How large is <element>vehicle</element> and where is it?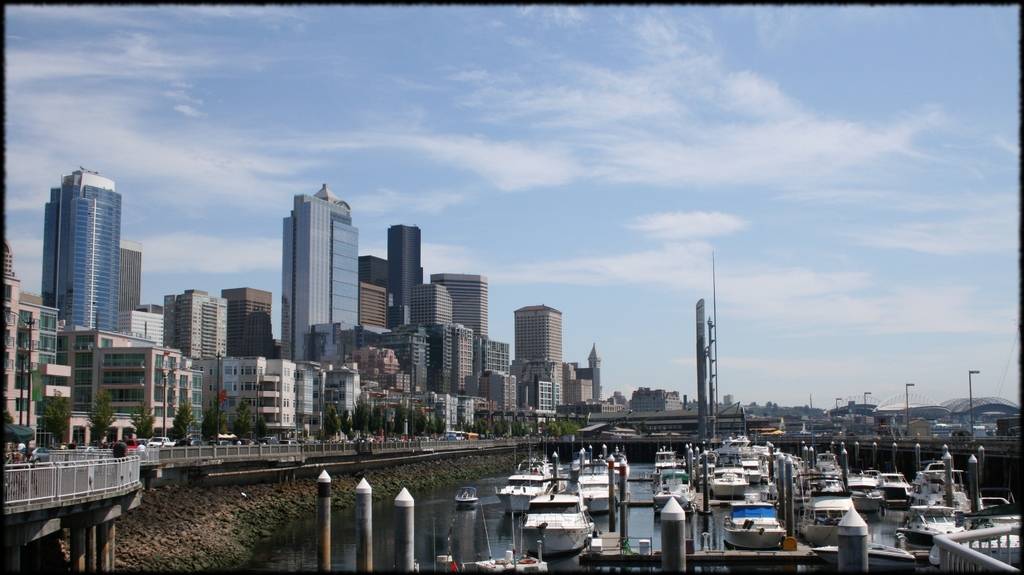
Bounding box: l=122, t=437, r=140, b=453.
